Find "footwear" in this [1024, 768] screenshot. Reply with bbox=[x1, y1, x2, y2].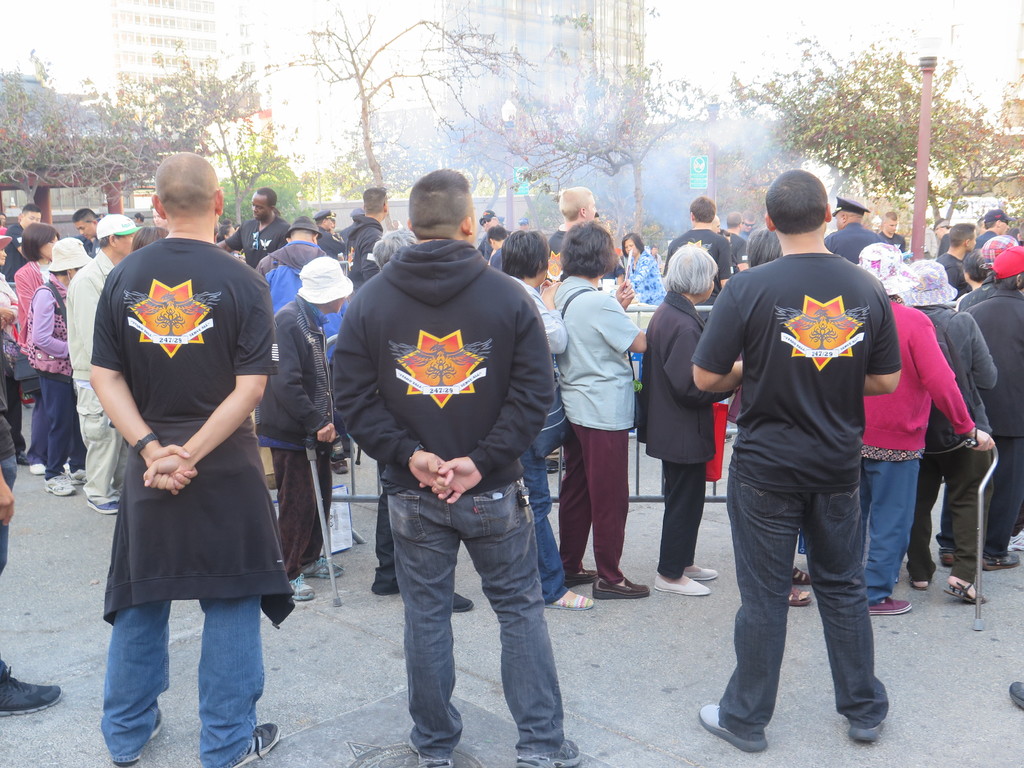
bbox=[908, 560, 925, 588].
